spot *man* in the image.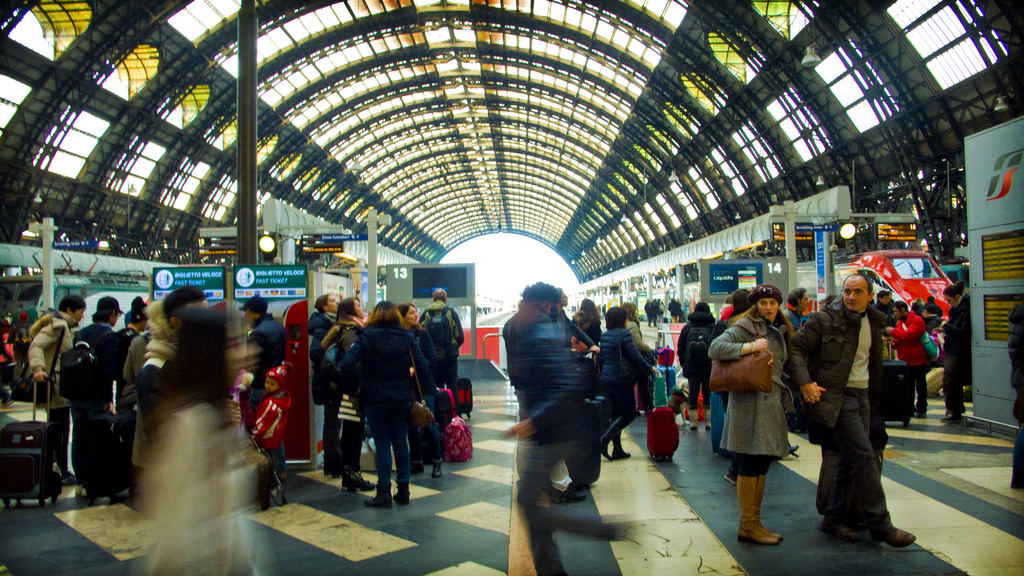
*man* found at <box>504,280,556,511</box>.
